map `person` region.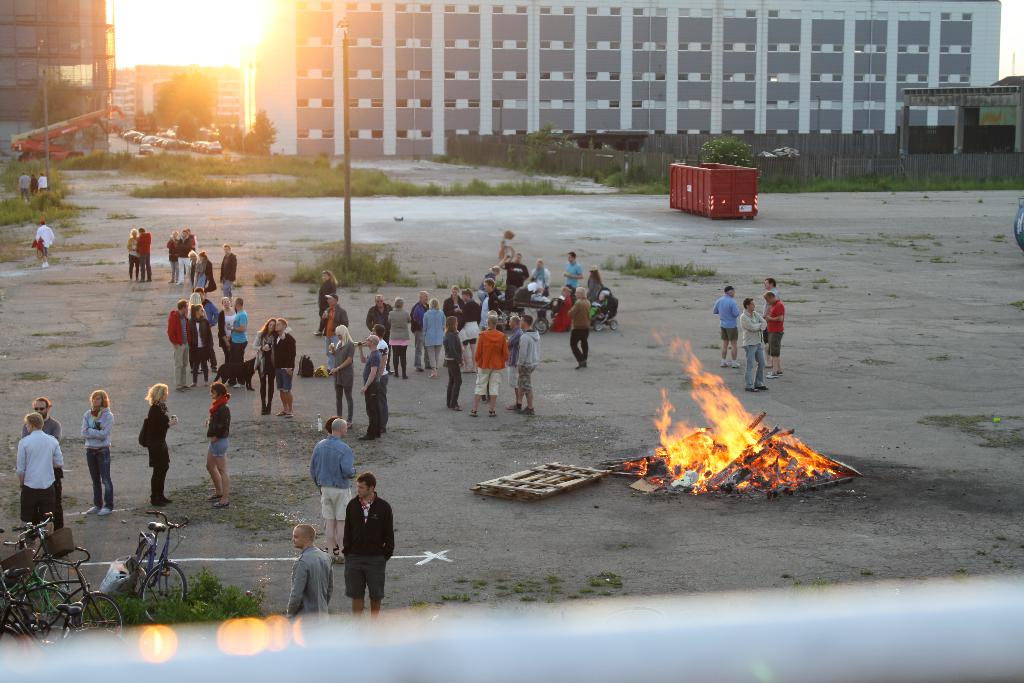
Mapped to bbox=(274, 317, 296, 418).
